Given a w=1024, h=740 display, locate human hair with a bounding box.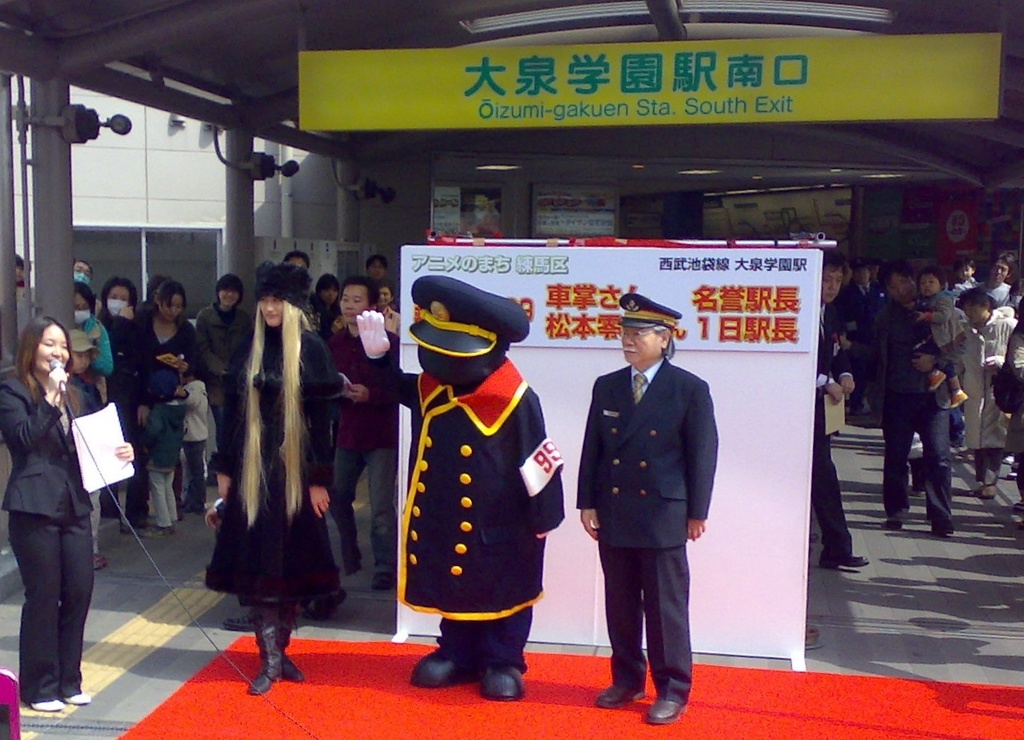
Located: 146 273 179 304.
